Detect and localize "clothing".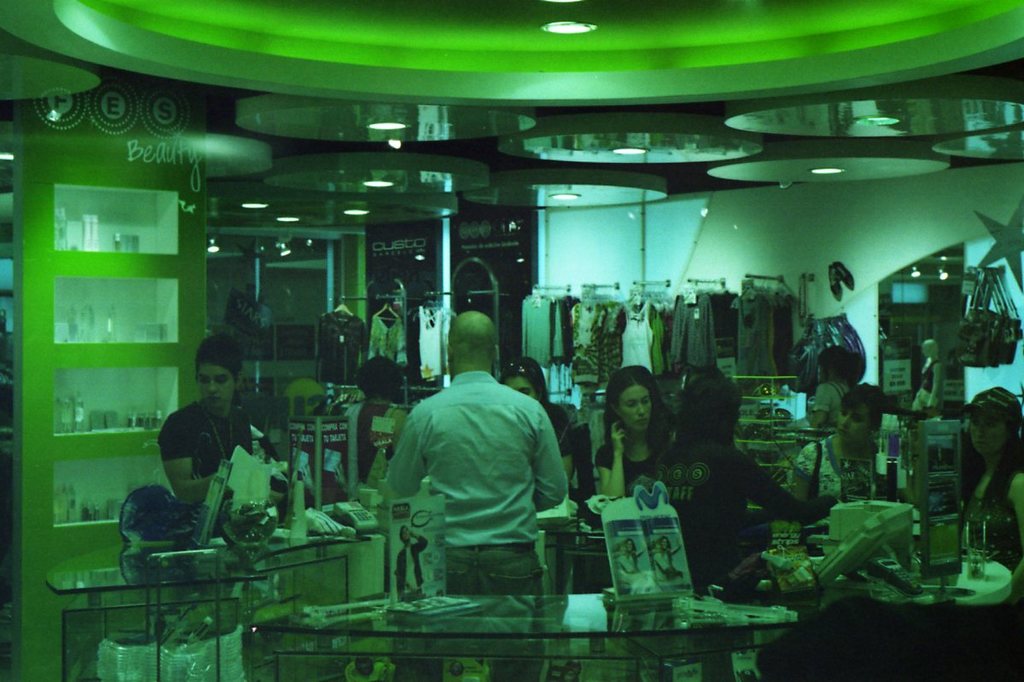
Localized at detection(383, 370, 568, 596).
